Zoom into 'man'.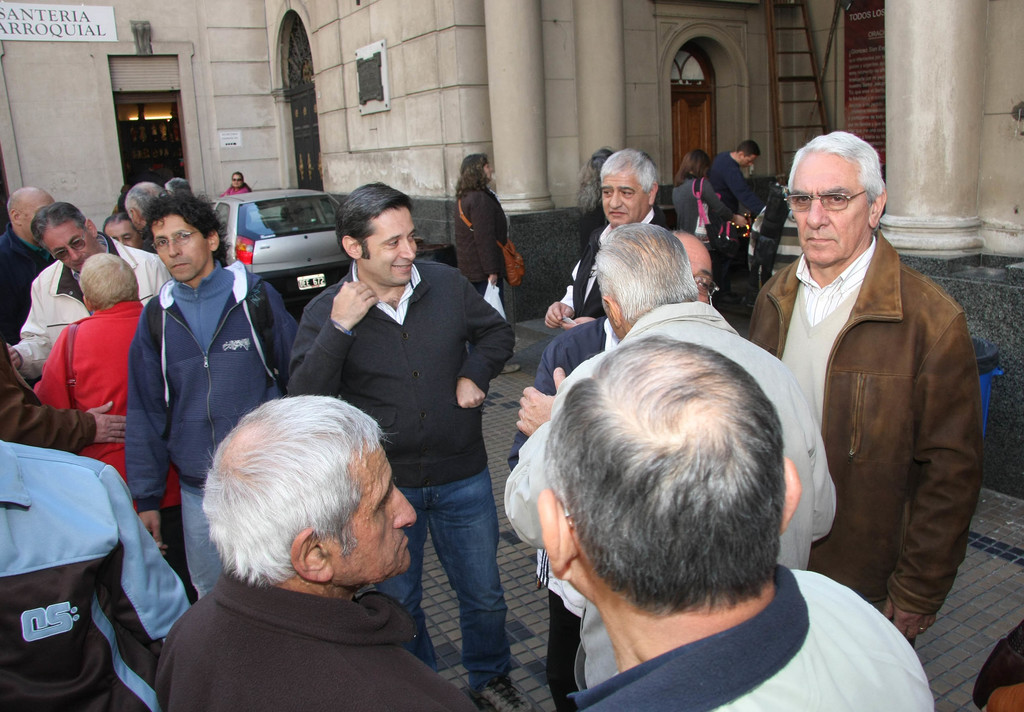
Zoom target: [left=703, top=138, right=759, bottom=225].
